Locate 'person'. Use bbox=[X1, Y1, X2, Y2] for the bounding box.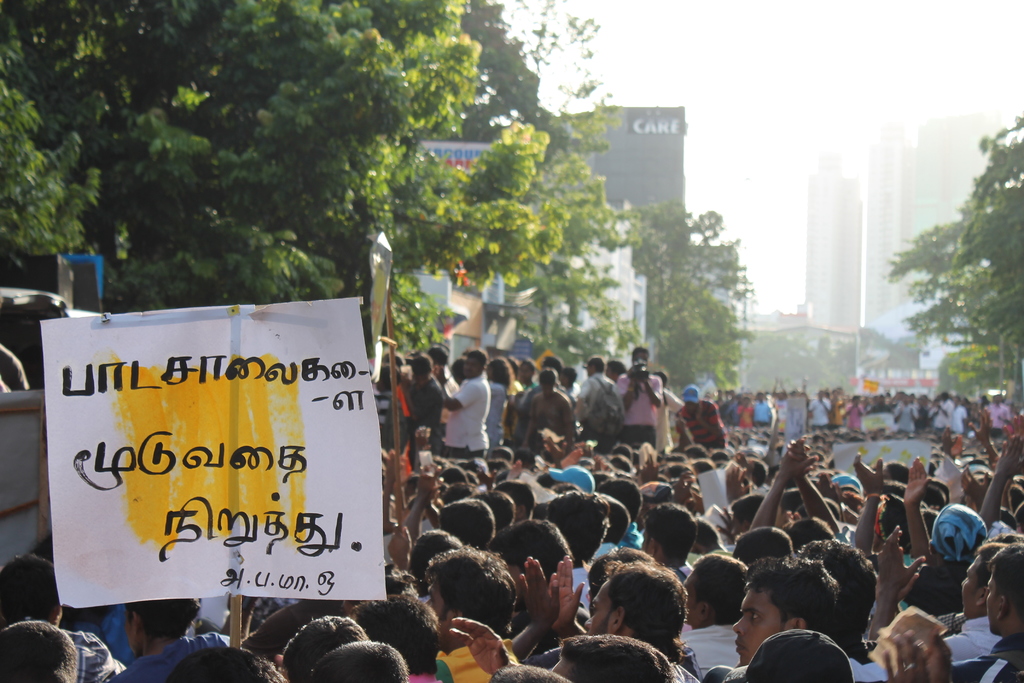
bbox=[391, 348, 443, 484].
